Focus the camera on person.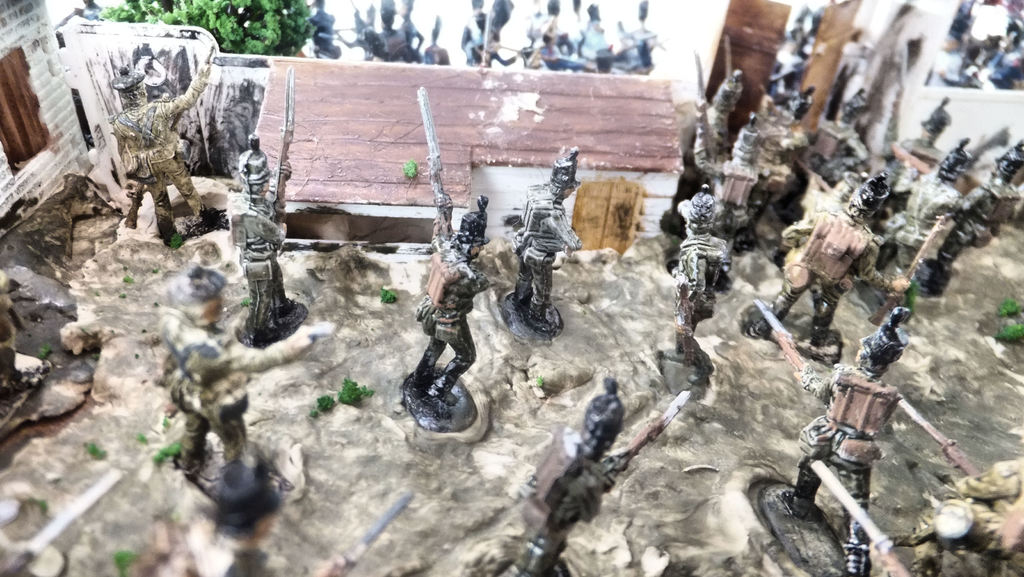
Focus region: [100,53,212,245].
